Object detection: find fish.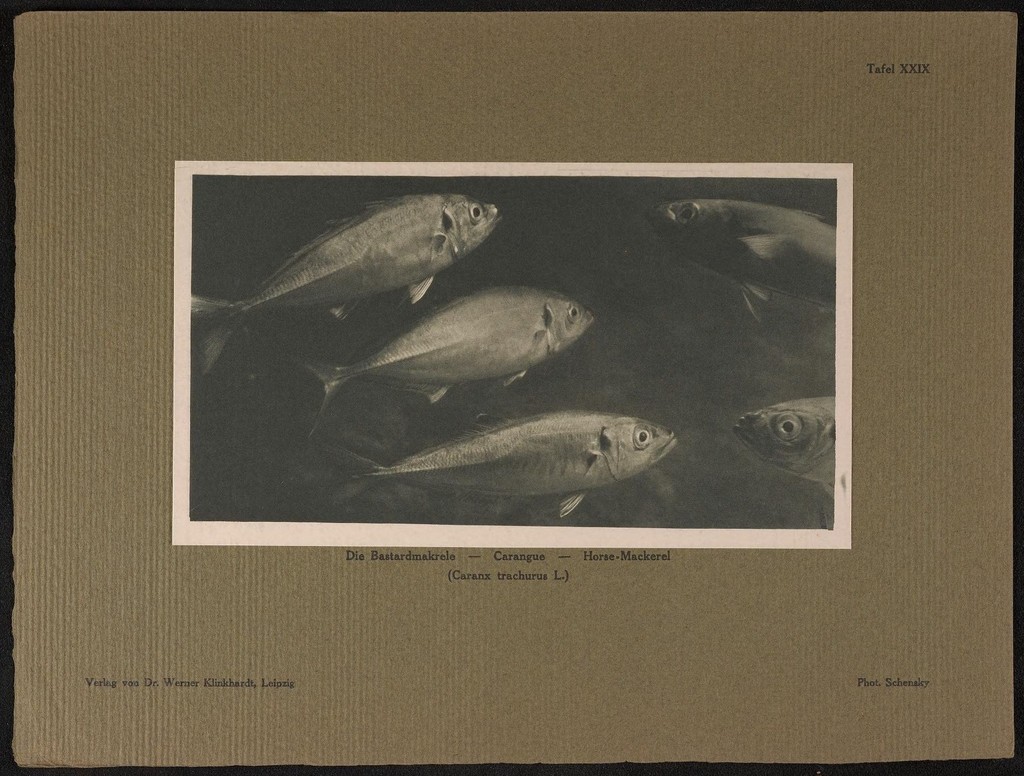
[294, 275, 601, 444].
